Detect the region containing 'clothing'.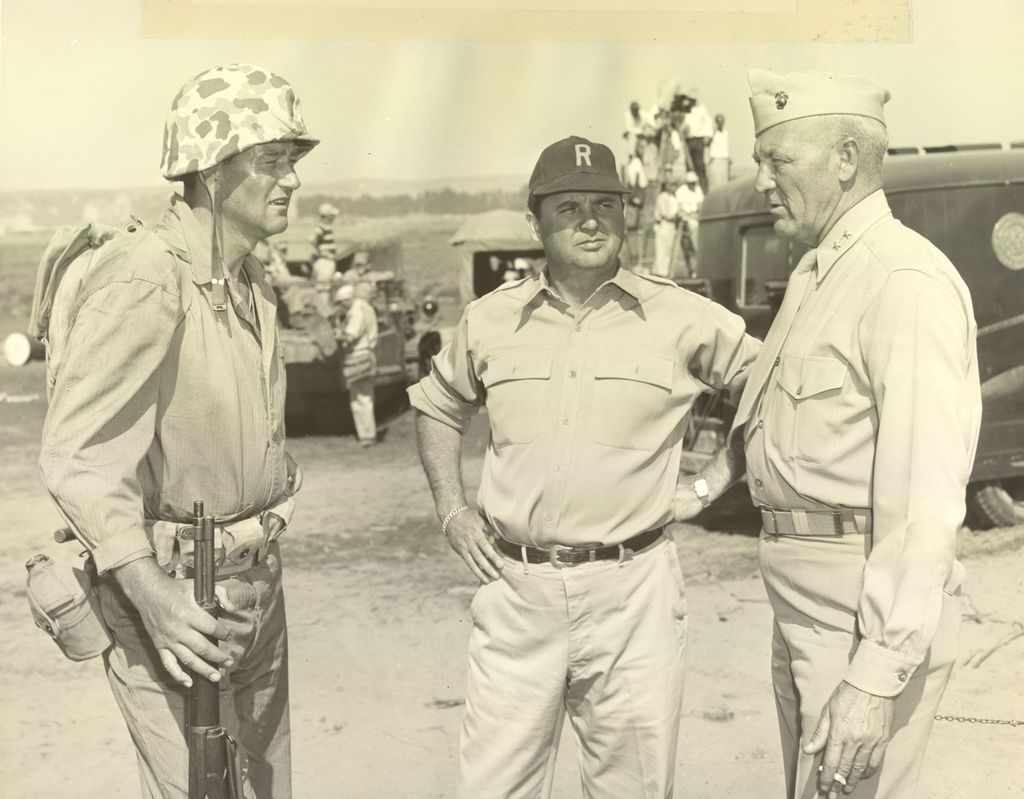
341,300,378,443.
